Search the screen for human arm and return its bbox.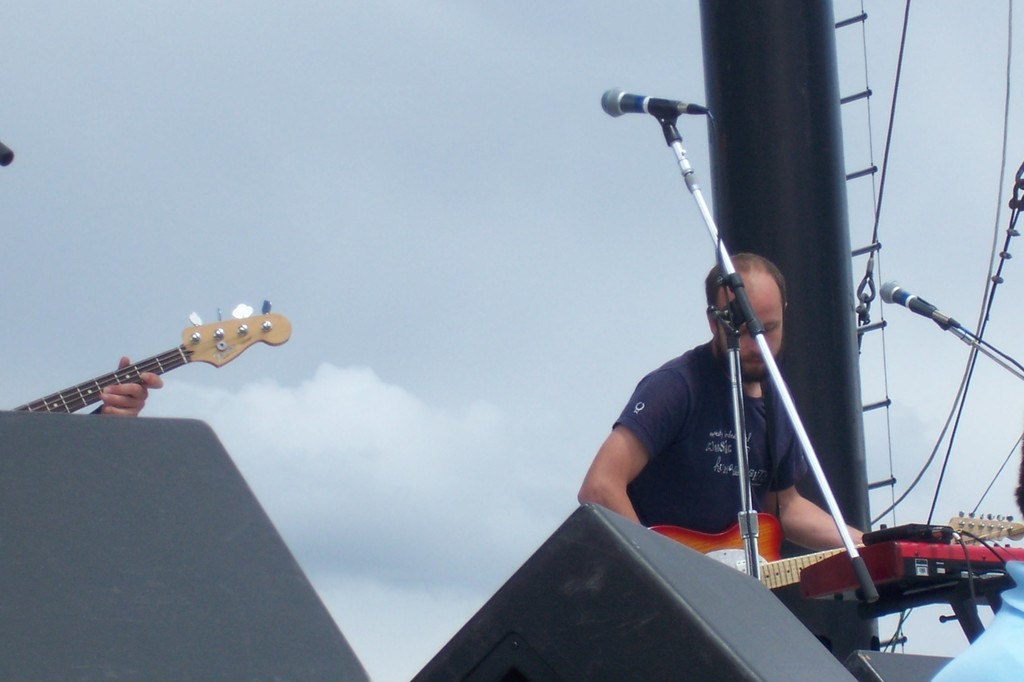
Found: (left=580, top=383, right=697, bottom=553).
